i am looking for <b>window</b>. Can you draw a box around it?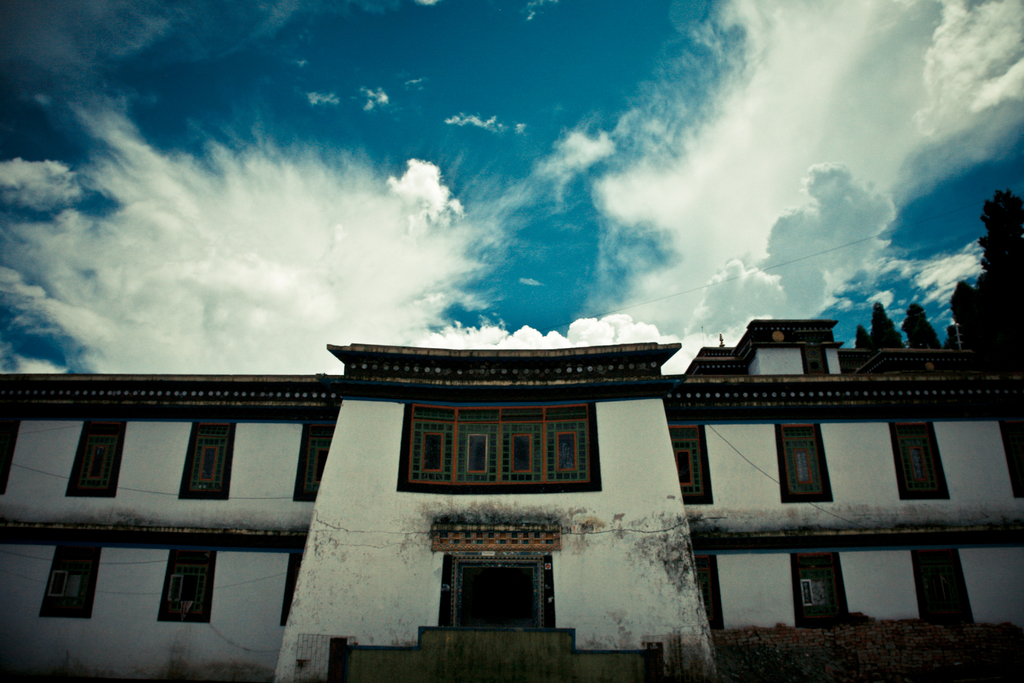
Sure, the bounding box is 0 416 20 496.
